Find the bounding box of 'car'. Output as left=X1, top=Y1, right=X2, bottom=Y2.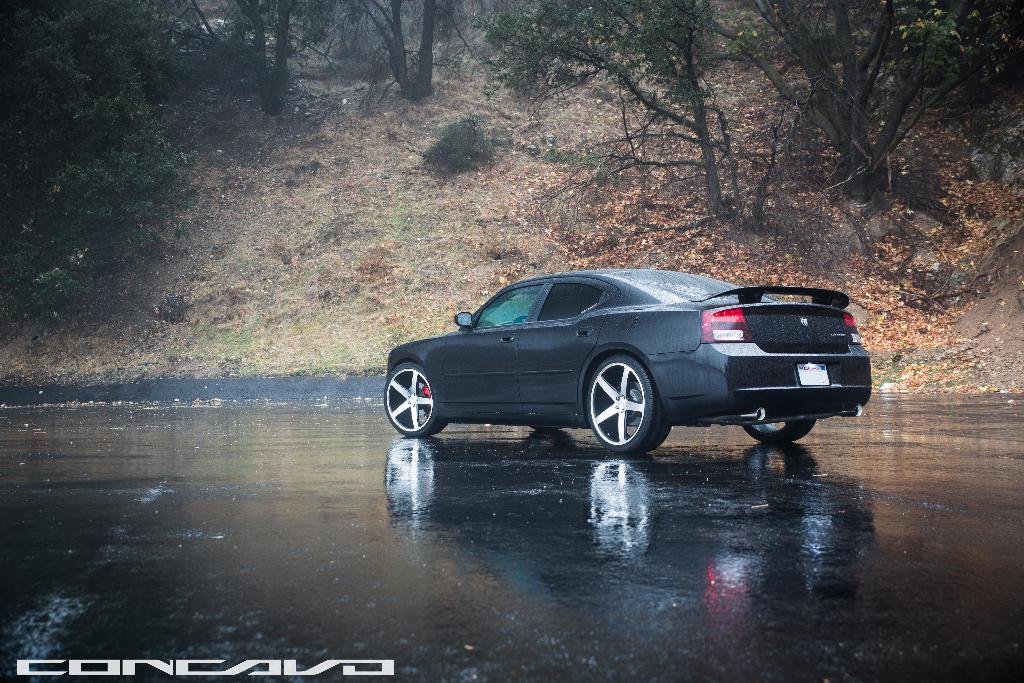
left=383, top=270, right=870, bottom=457.
